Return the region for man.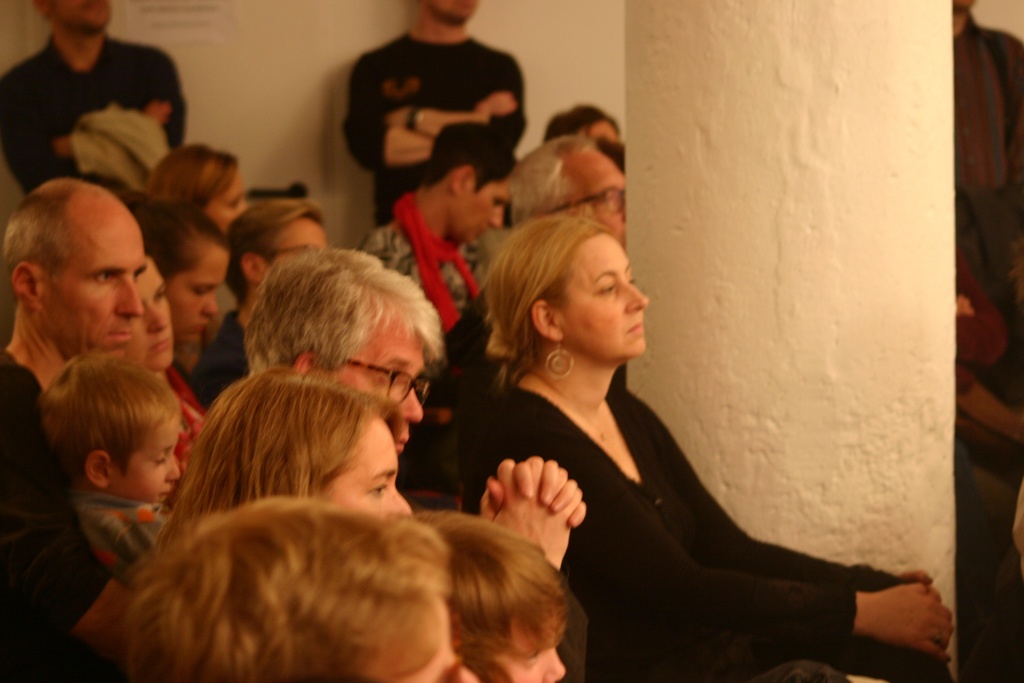
BBox(0, 173, 147, 682).
